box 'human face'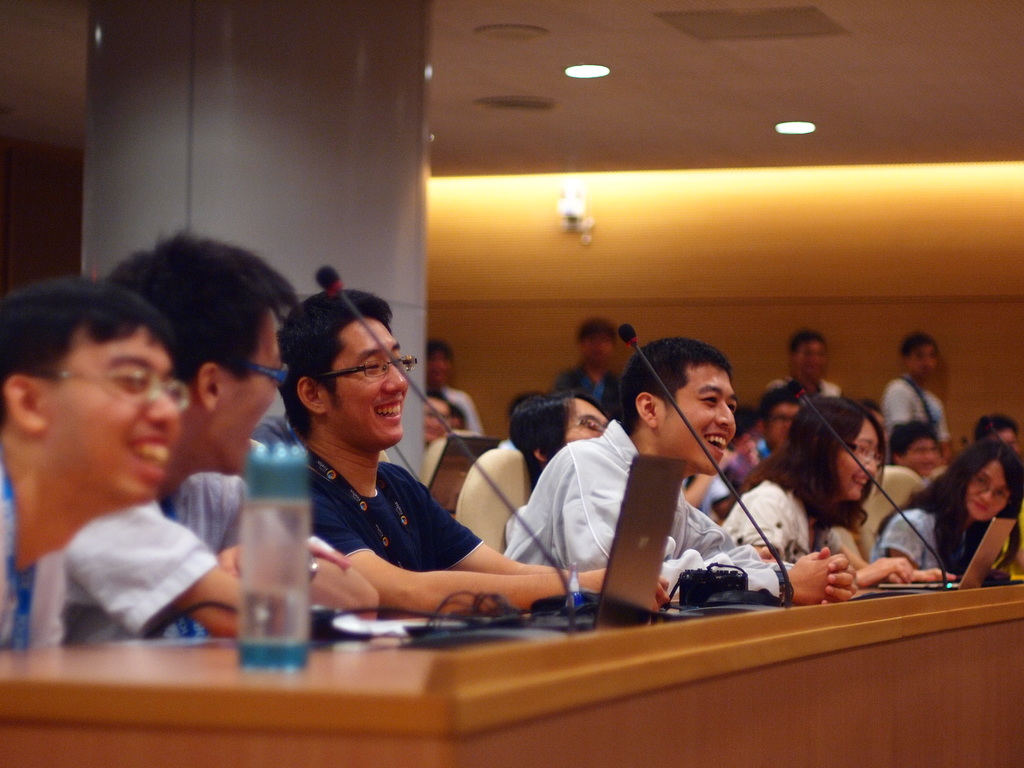
{"x1": 323, "y1": 316, "x2": 407, "y2": 450}
